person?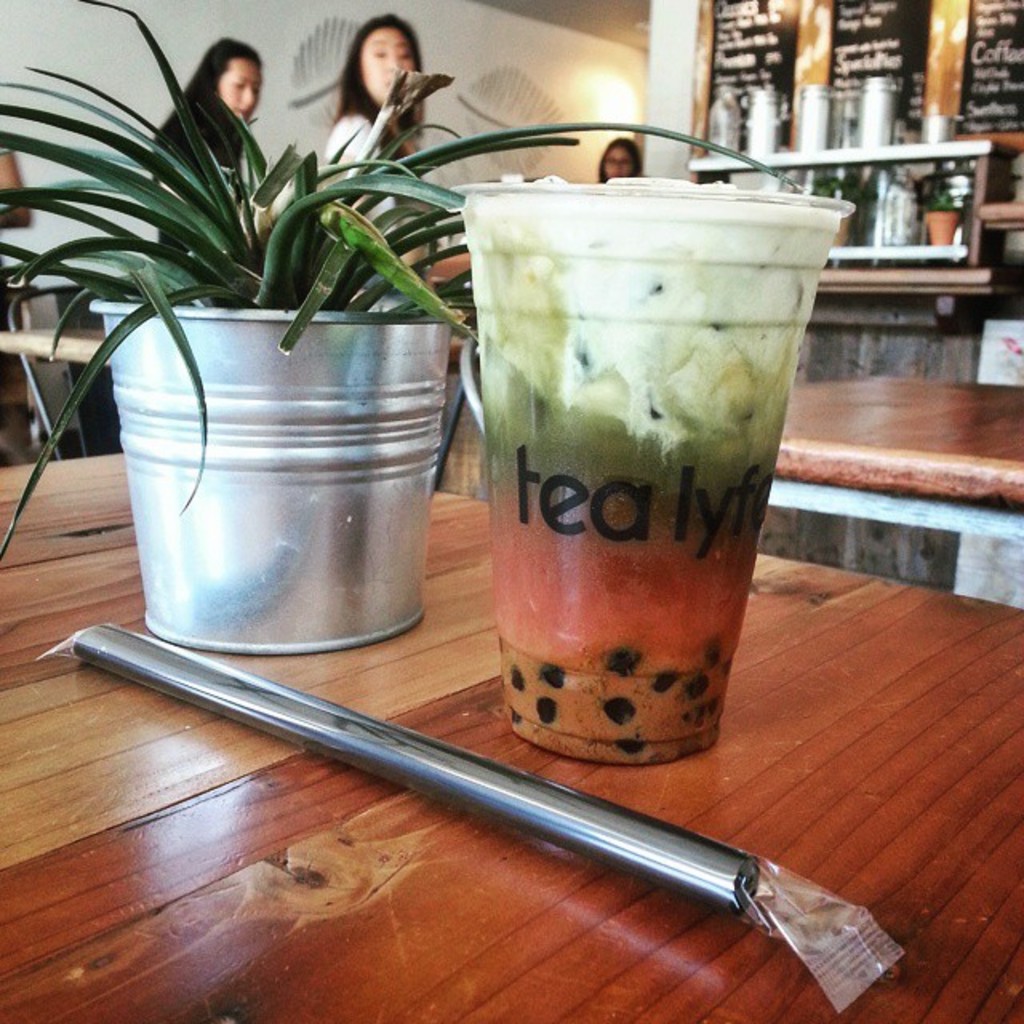
{"x1": 598, "y1": 136, "x2": 645, "y2": 197}
